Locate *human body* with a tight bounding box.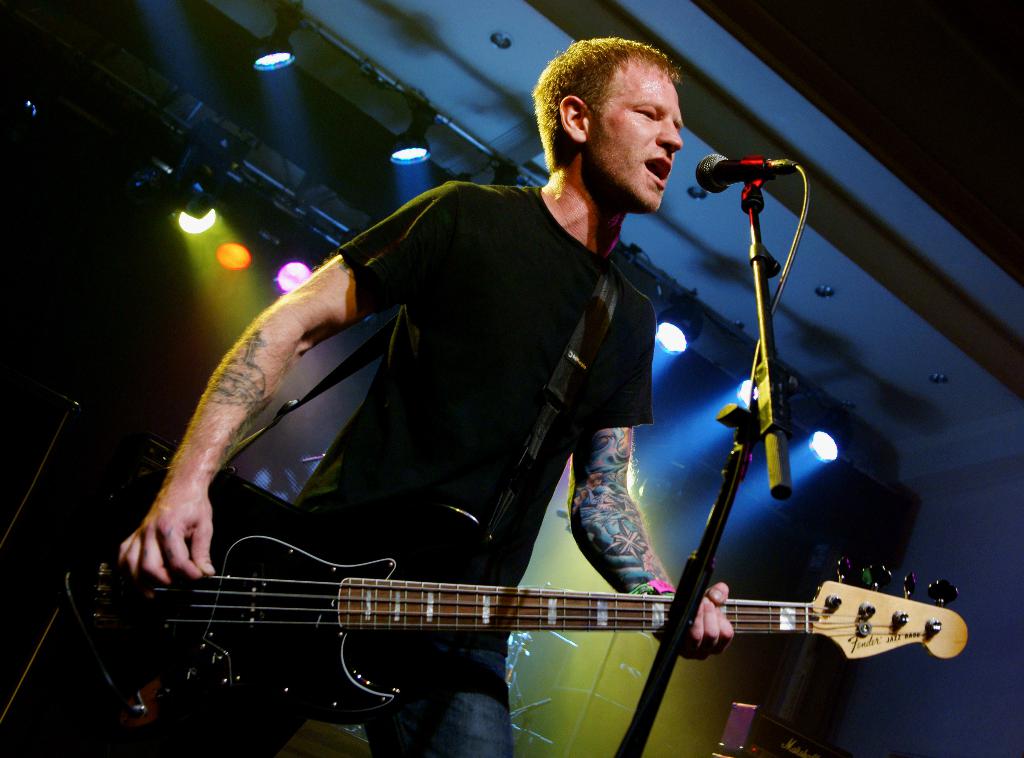
116,182,742,757.
